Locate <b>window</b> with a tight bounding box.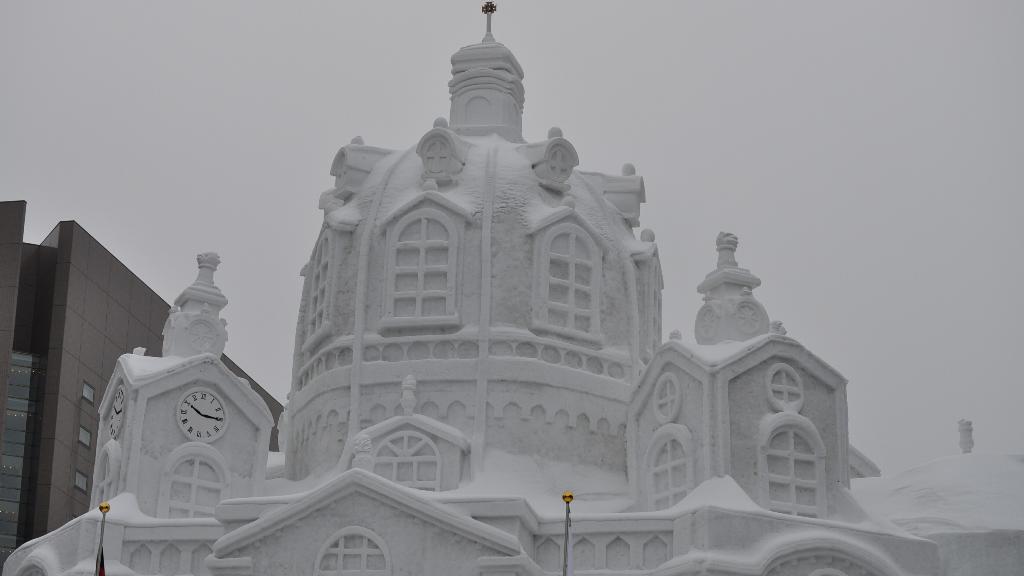
{"x1": 537, "y1": 225, "x2": 605, "y2": 352}.
